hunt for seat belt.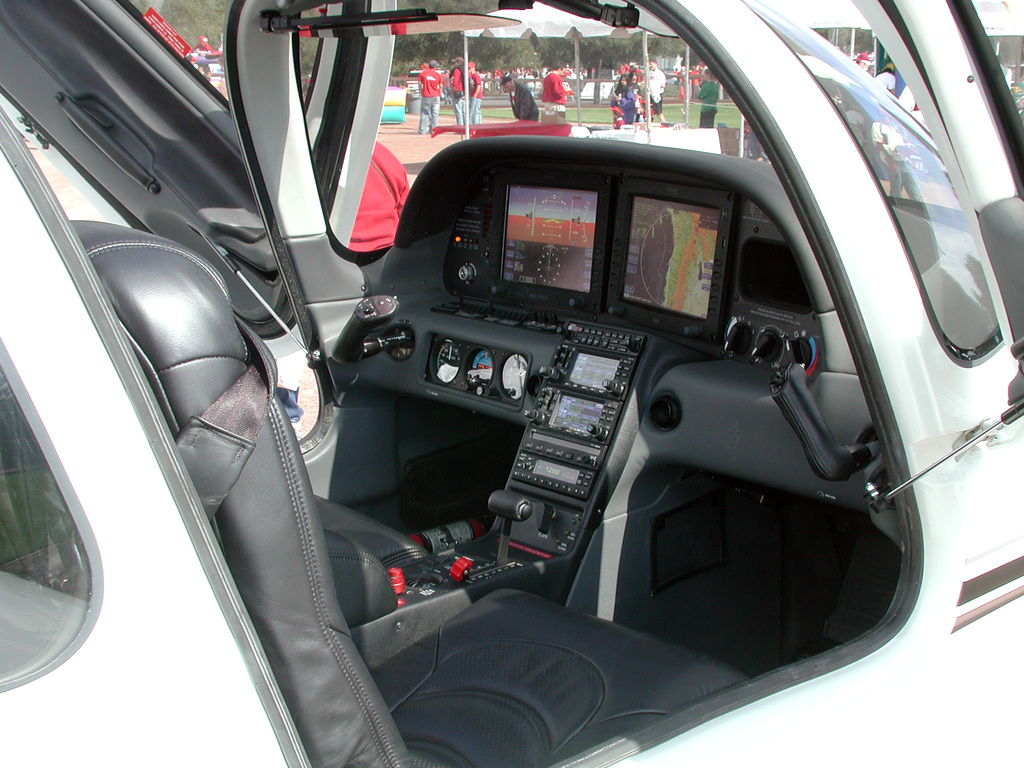
Hunted down at box=[170, 361, 270, 524].
